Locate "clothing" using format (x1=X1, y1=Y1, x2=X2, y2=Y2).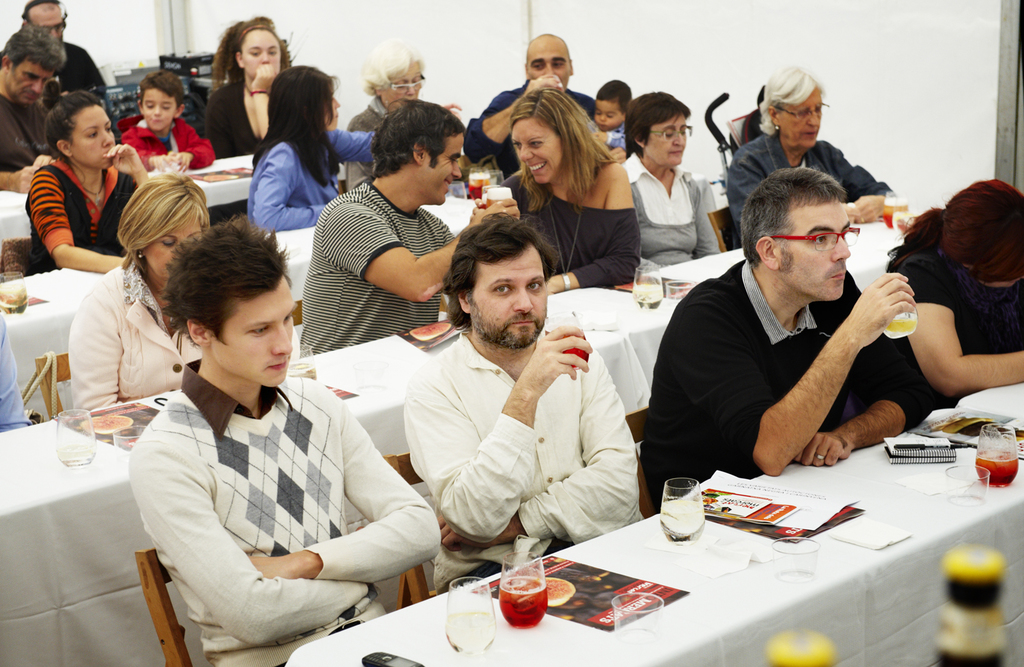
(x1=248, y1=131, x2=379, y2=233).
